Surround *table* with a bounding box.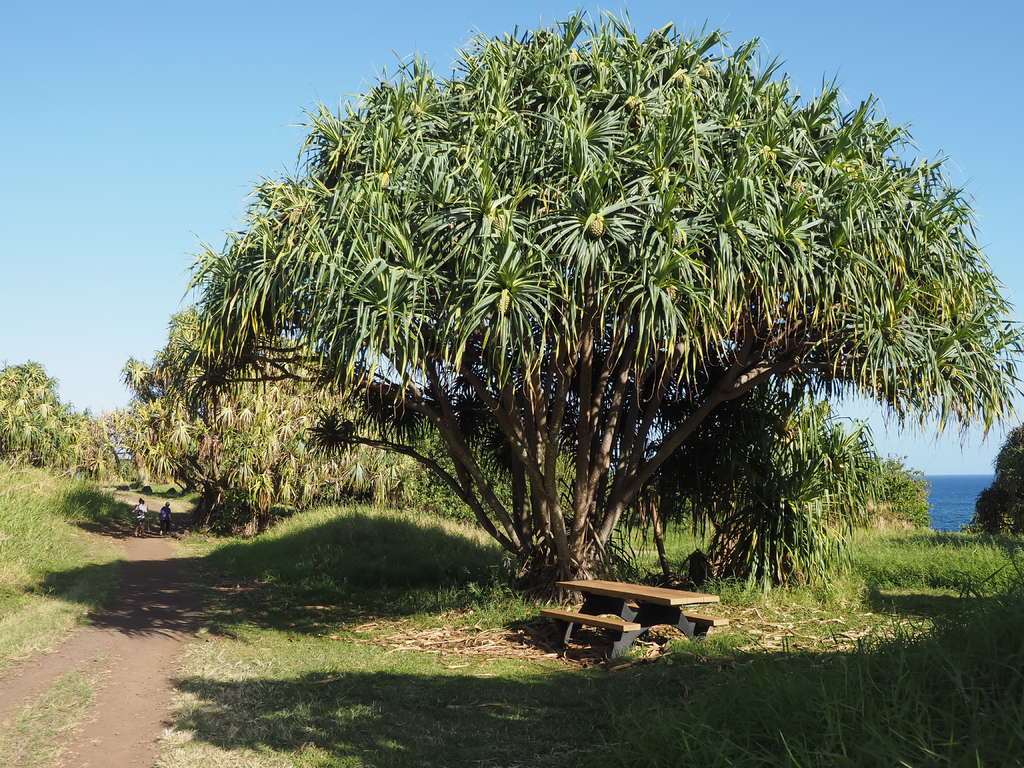
[557,580,716,640].
